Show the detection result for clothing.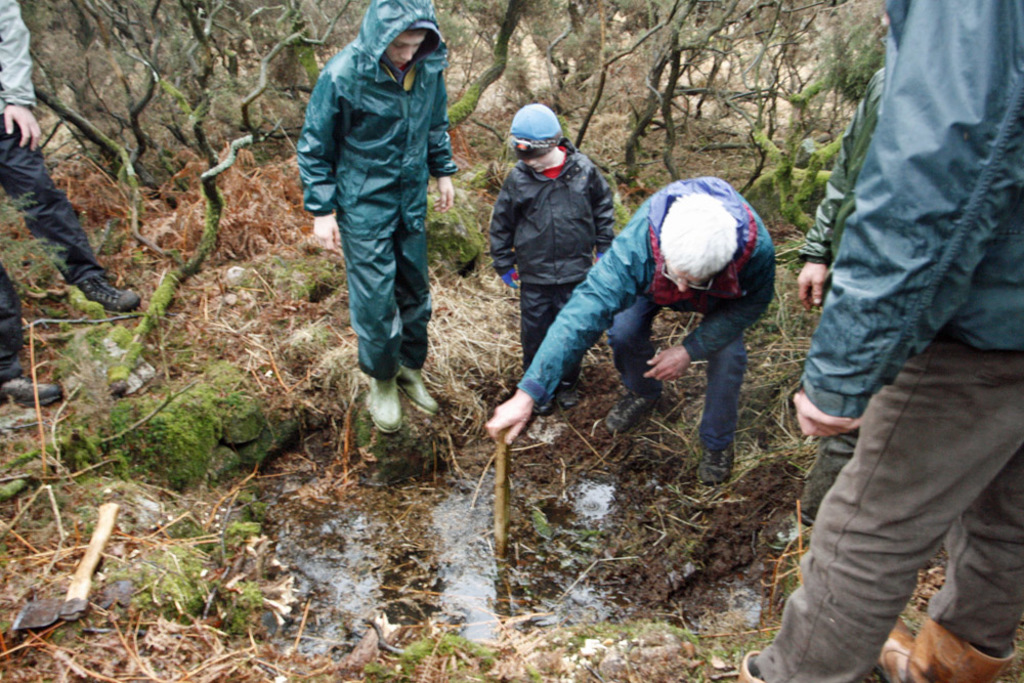
(517, 176, 777, 454).
